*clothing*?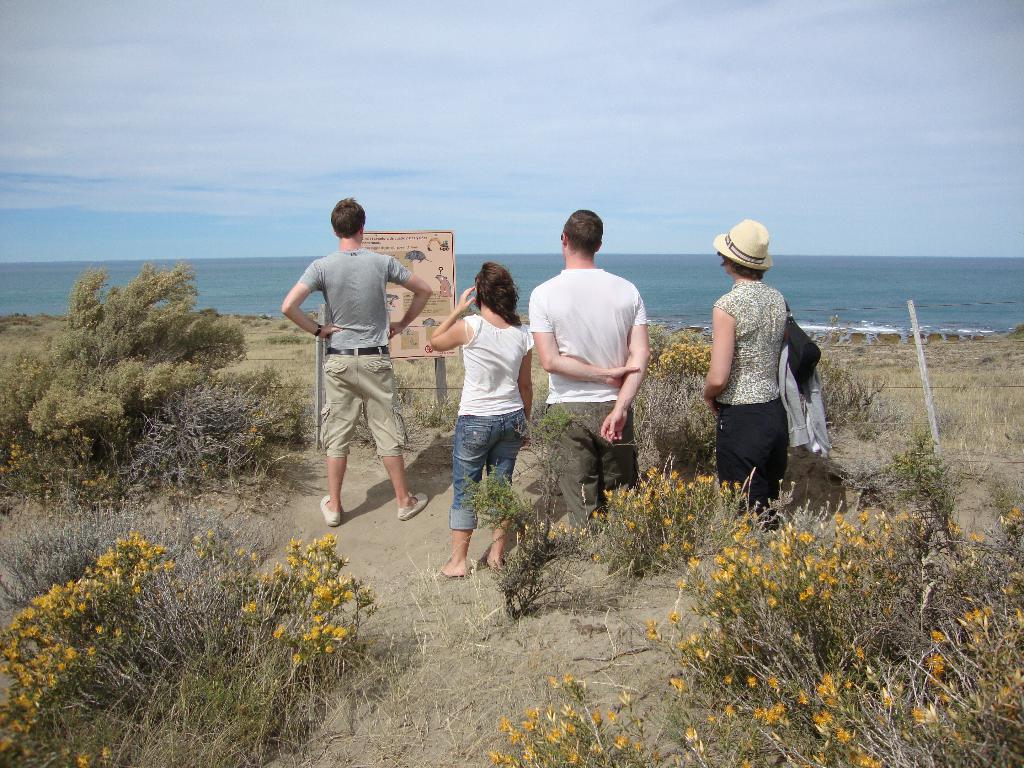
447,307,536,531
